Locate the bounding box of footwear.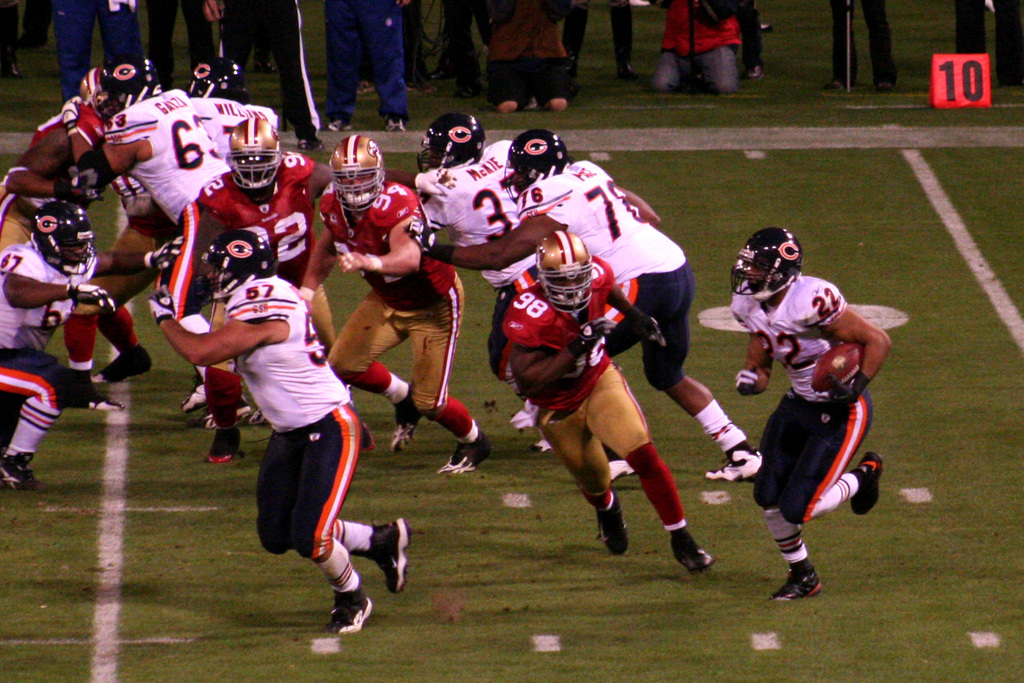
Bounding box: {"left": 854, "top": 449, "right": 885, "bottom": 516}.
